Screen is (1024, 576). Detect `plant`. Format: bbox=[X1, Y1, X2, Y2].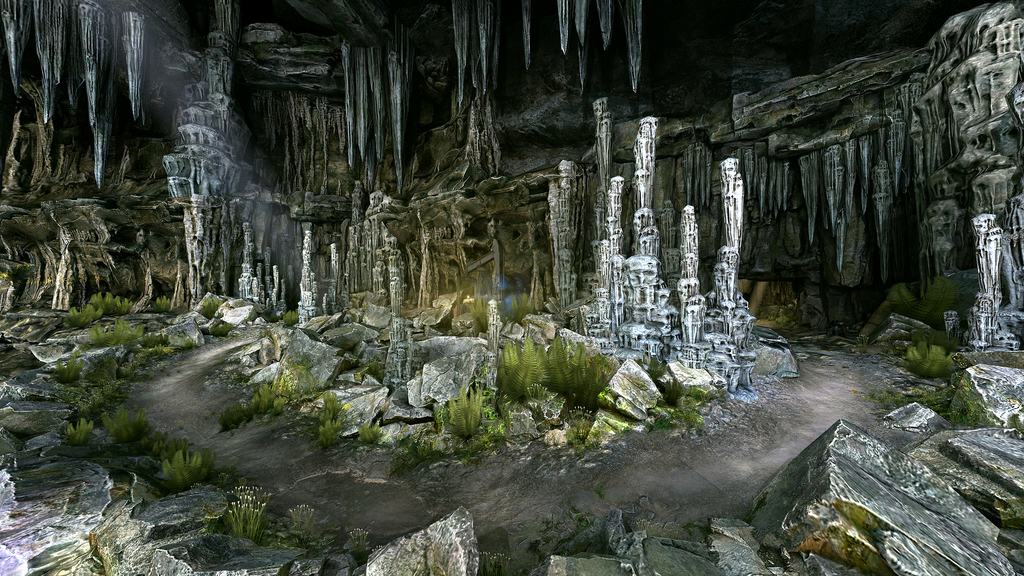
bbox=[481, 411, 514, 445].
